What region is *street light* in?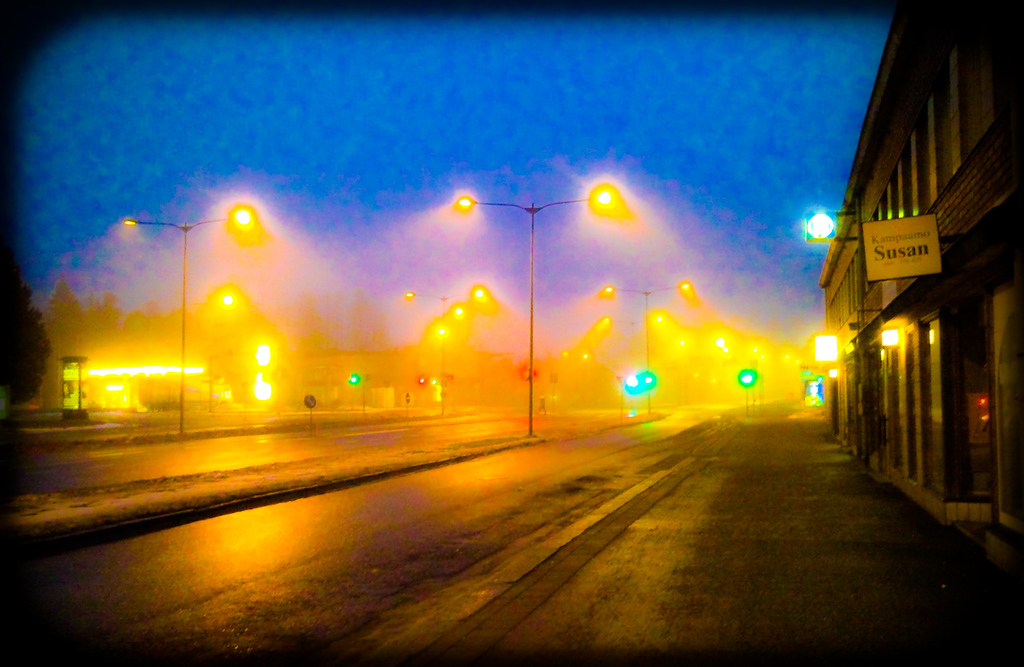
<bbox>598, 283, 689, 413</bbox>.
